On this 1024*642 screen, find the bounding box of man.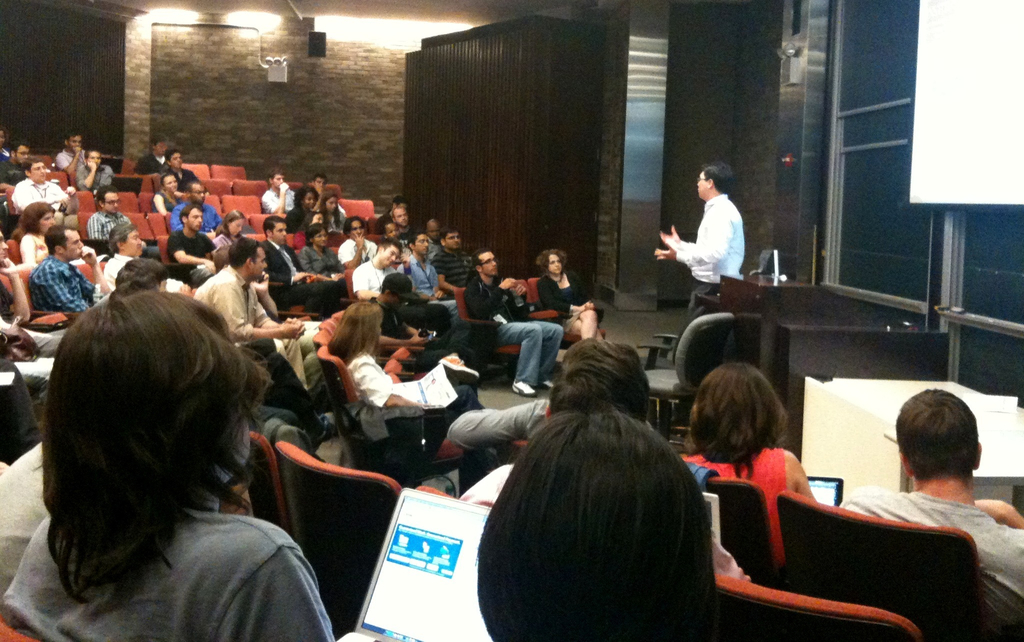
Bounding box: select_region(163, 174, 220, 235).
